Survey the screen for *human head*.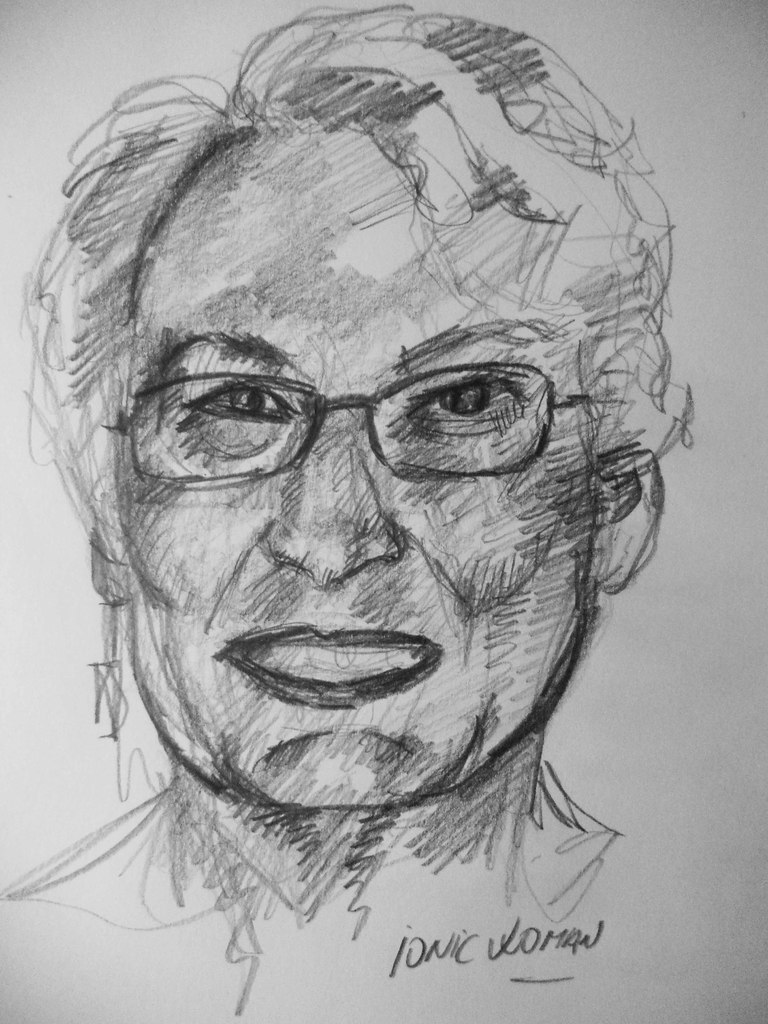
Survey found: {"x1": 26, "y1": 6, "x2": 695, "y2": 809}.
